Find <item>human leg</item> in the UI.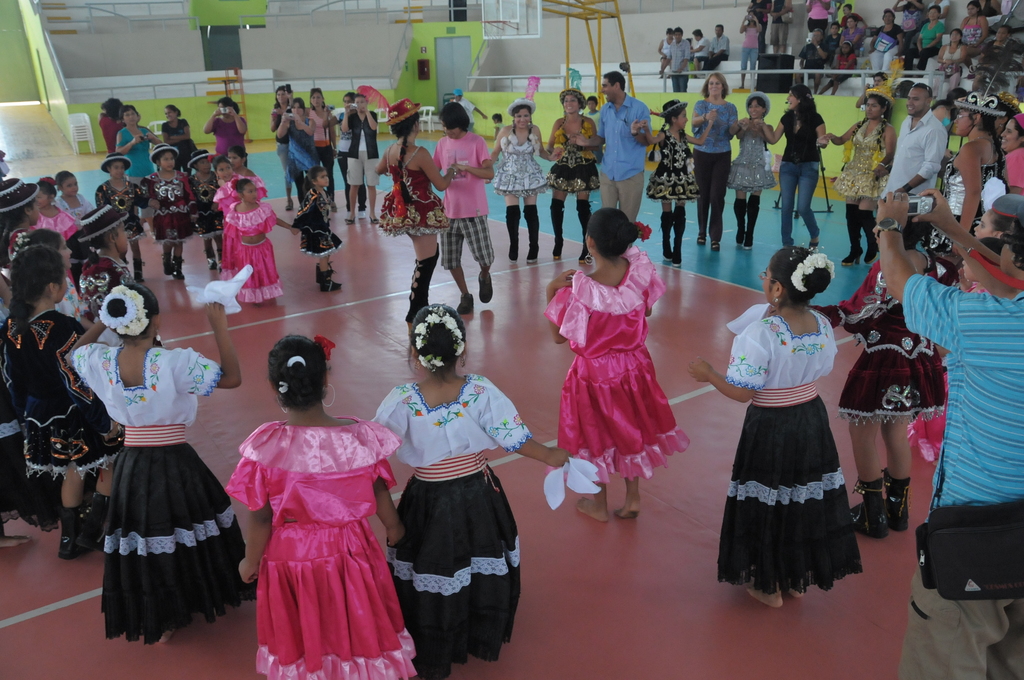
UI element at locate(276, 144, 294, 207).
